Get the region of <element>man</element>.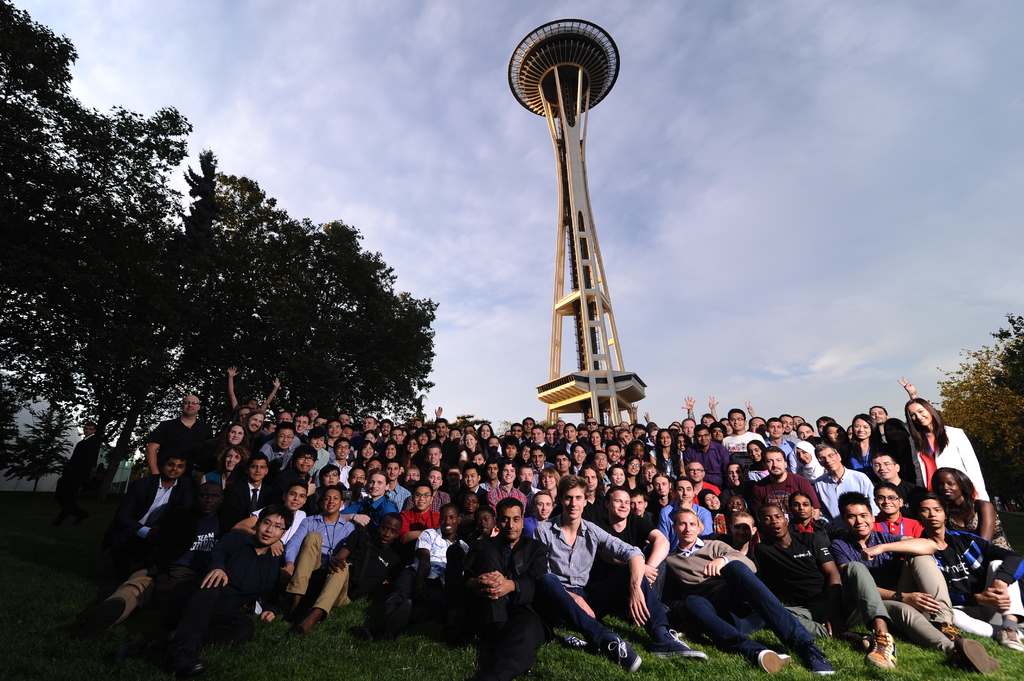
<bbox>749, 448, 831, 509</bbox>.
